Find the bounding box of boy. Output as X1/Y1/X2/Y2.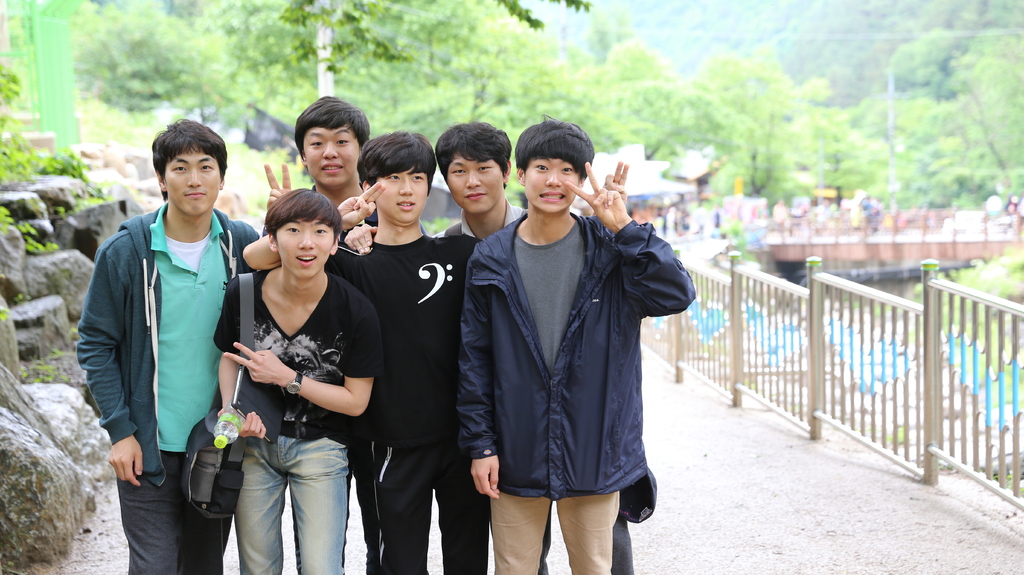
263/96/426/571.
